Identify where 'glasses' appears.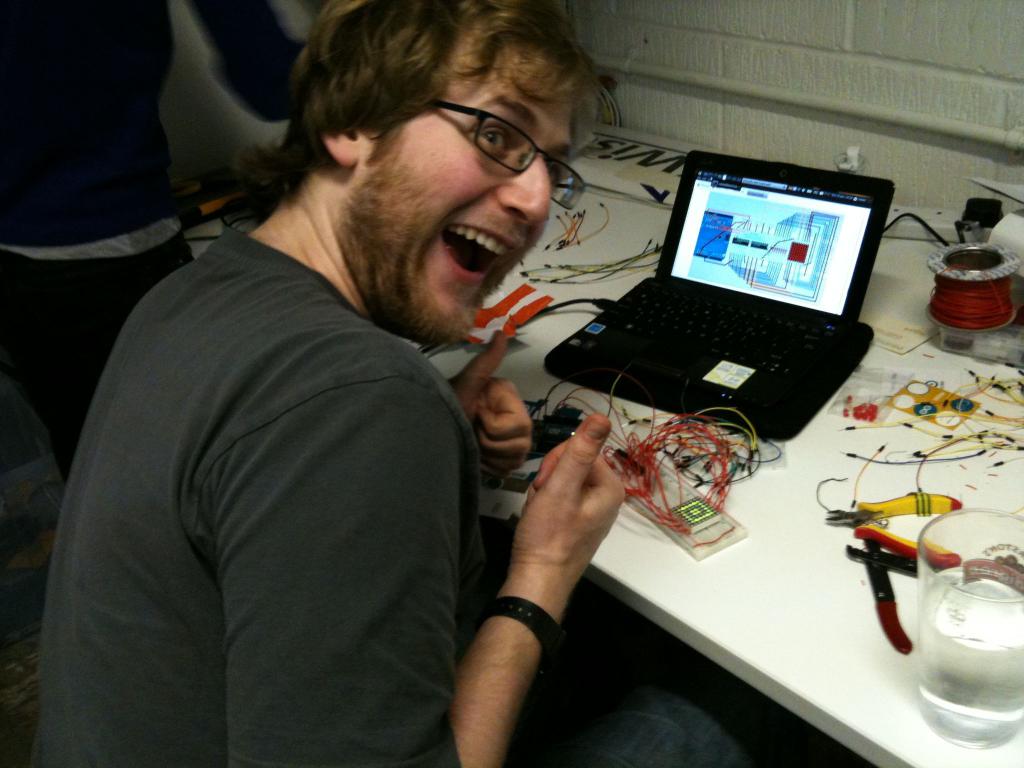
Appears at <bbox>418, 93, 585, 217</bbox>.
